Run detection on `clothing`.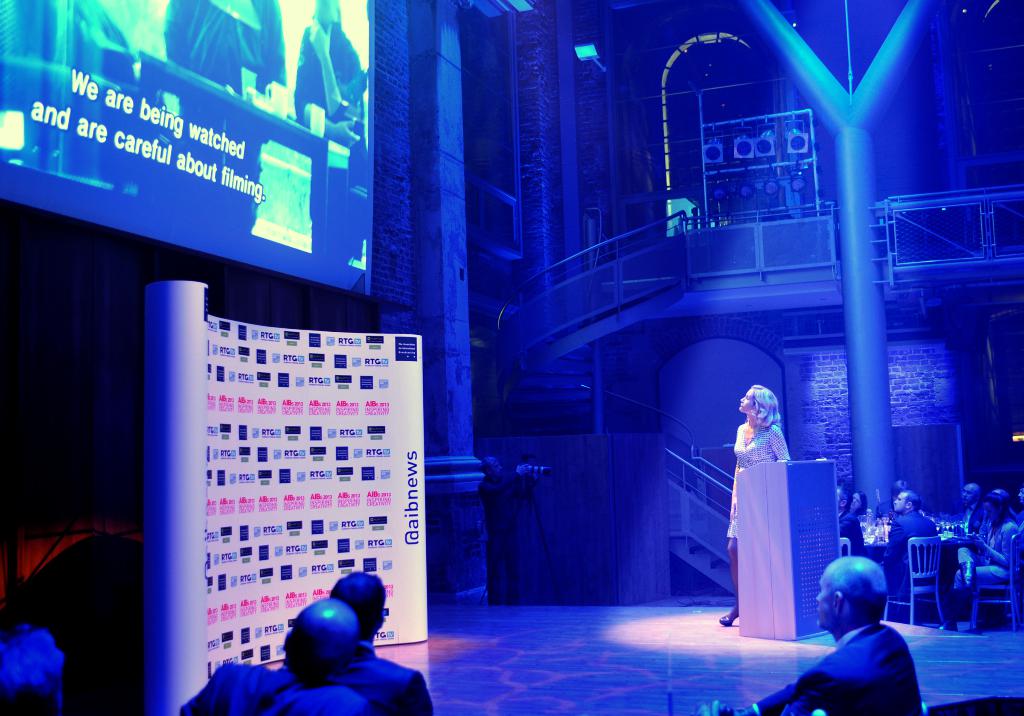
Result: <region>69, 12, 127, 82</region>.
